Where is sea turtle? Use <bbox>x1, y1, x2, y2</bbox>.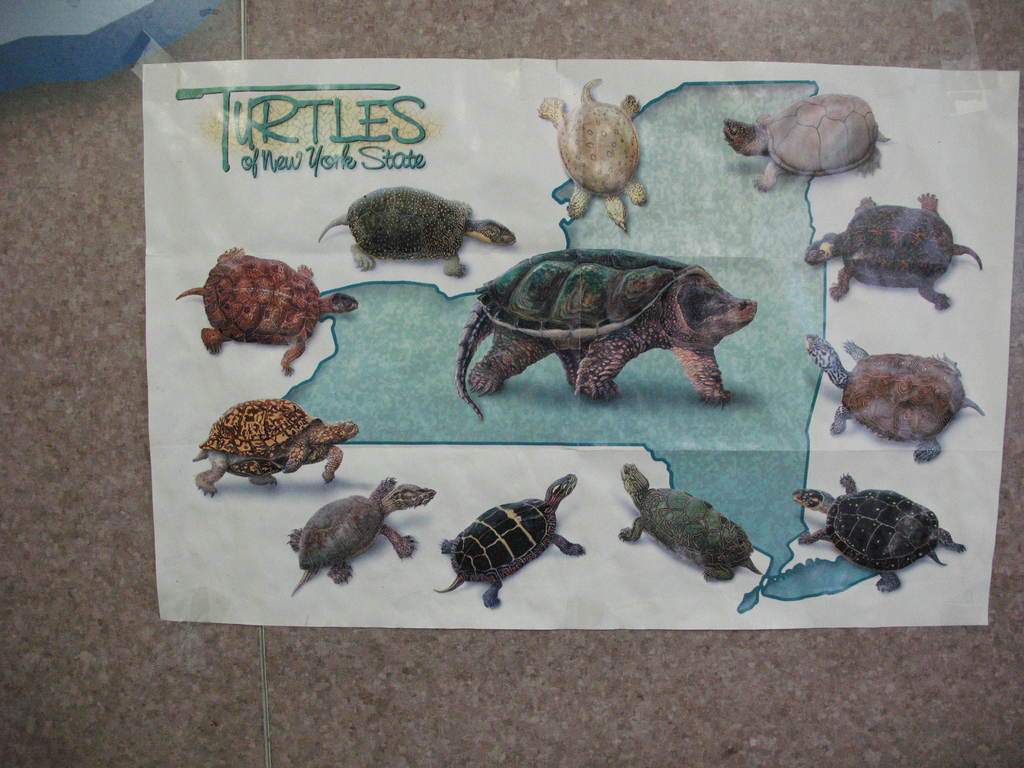
<bbox>717, 90, 895, 193</bbox>.
